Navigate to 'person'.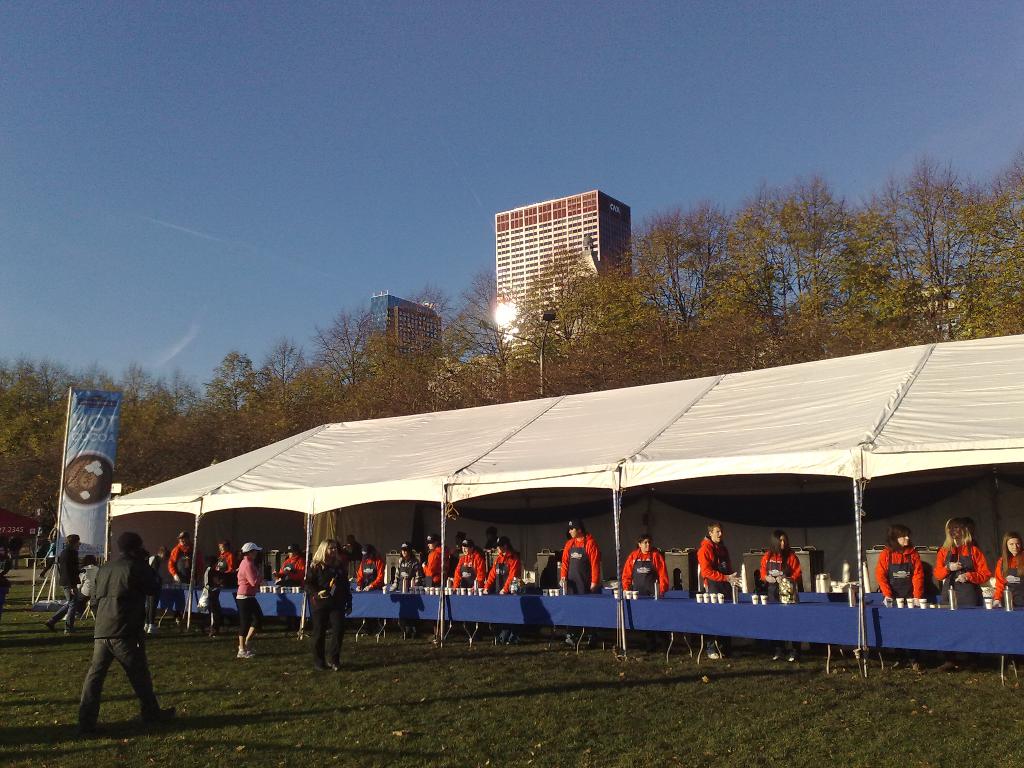
Navigation target: detection(423, 531, 451, 631).
